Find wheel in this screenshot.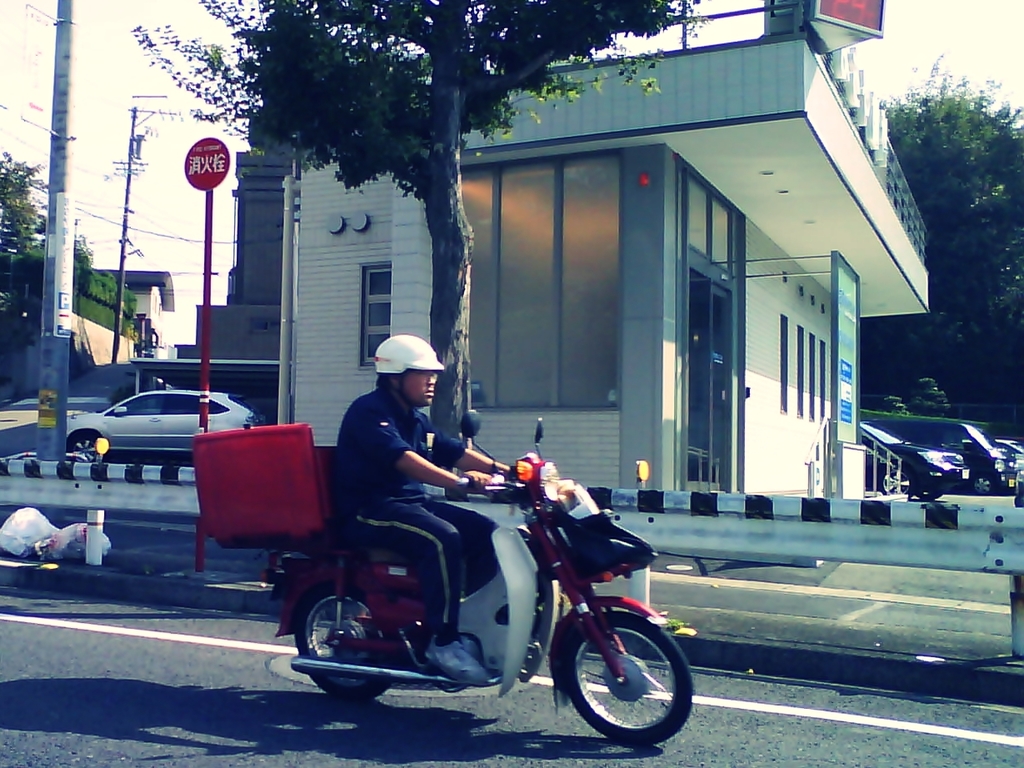
The bounding box for wheel is [295,582,392,701].
